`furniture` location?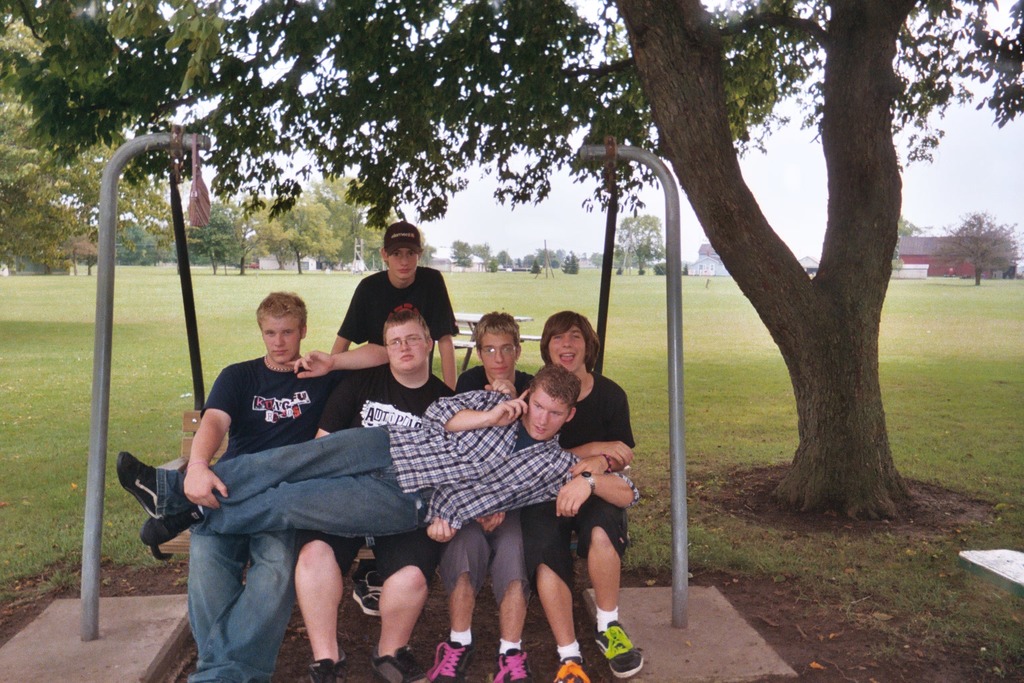
box(155, 406, 633, 564)
